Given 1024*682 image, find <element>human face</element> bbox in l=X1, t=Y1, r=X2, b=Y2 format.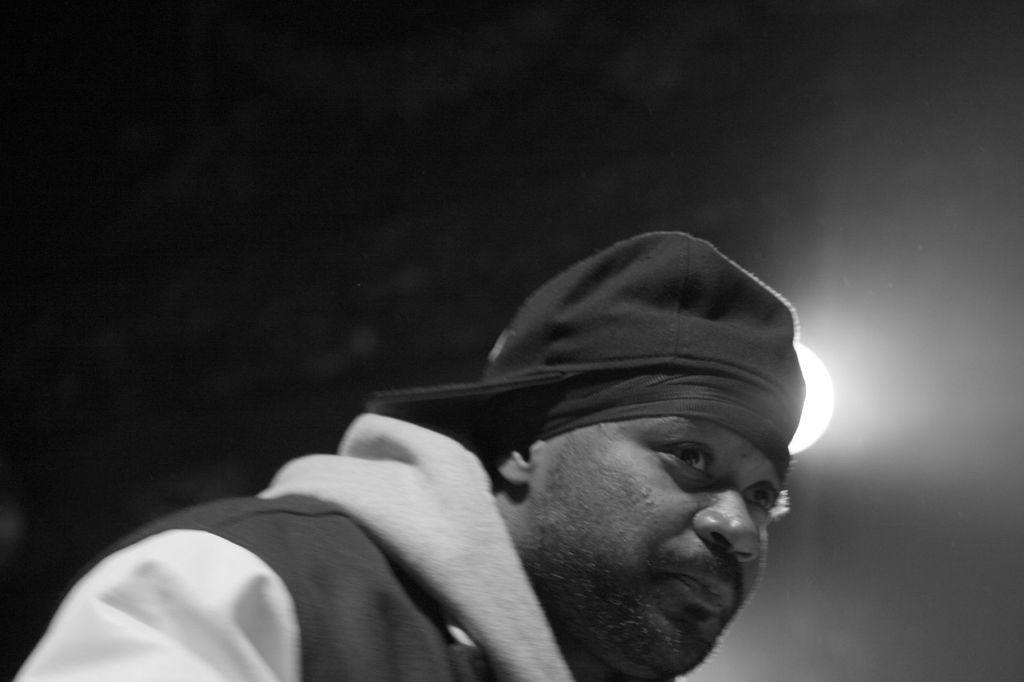
l=531, t=414, r=787, b=681.
